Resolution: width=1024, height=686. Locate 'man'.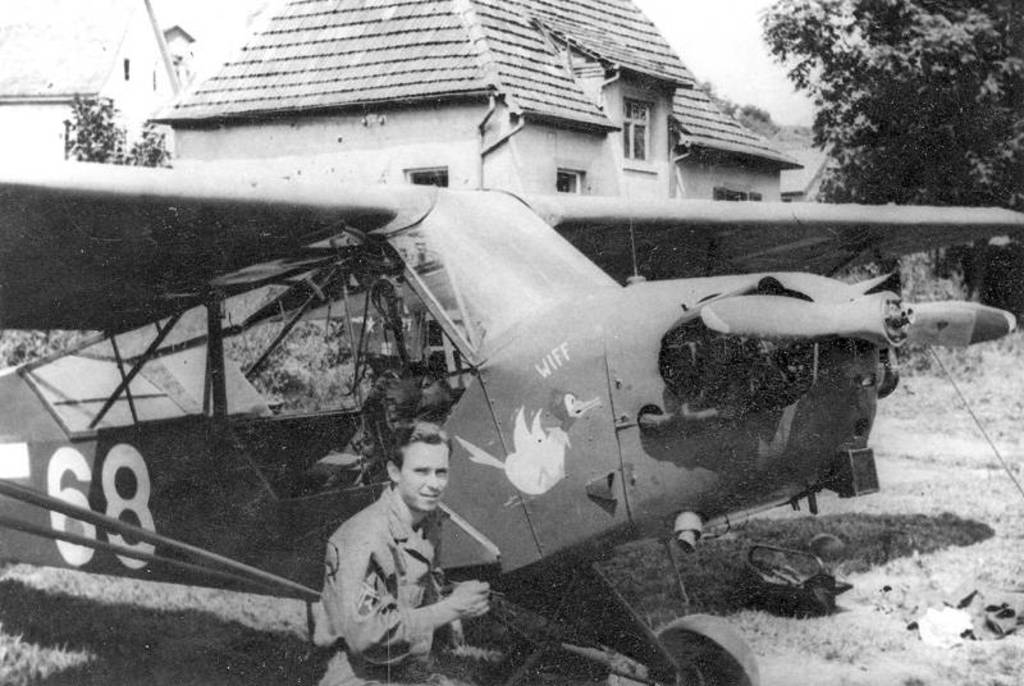
bbox(297, 419, 504, 671).
